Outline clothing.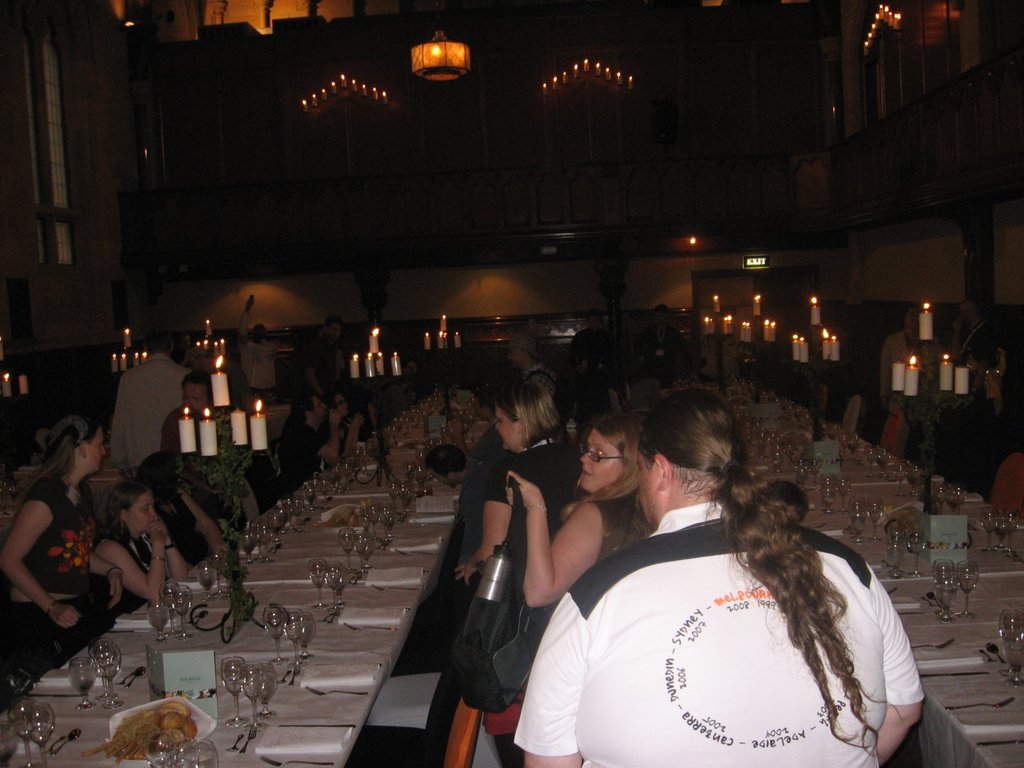
Outline: [x1=593, y1=492, x2=646, y2=572].
